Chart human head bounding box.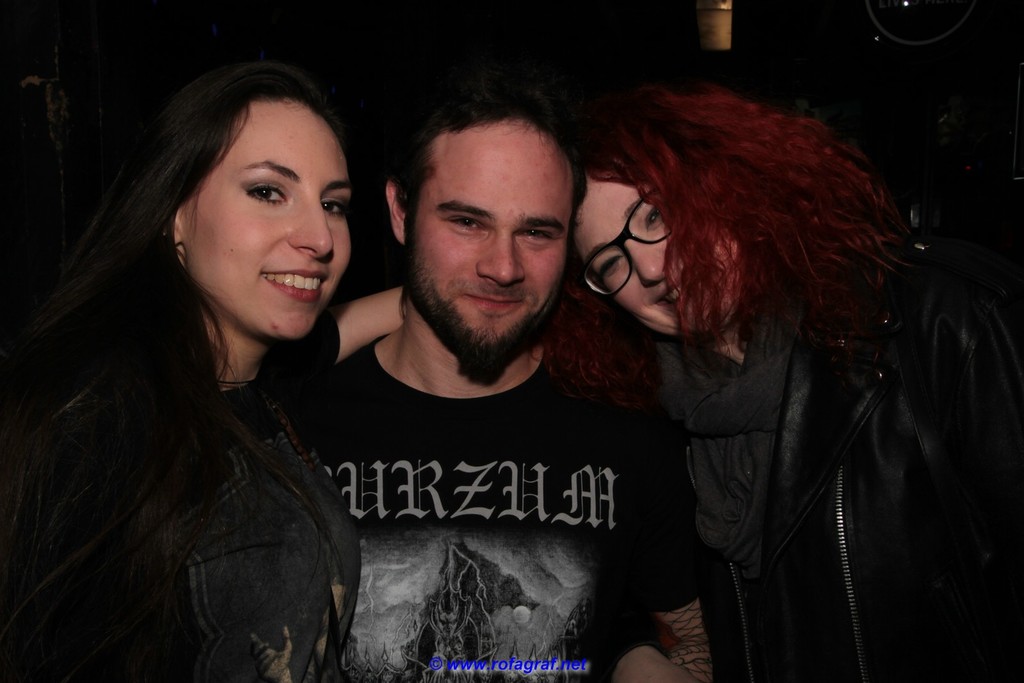
Charted: 383 84 586 369.
